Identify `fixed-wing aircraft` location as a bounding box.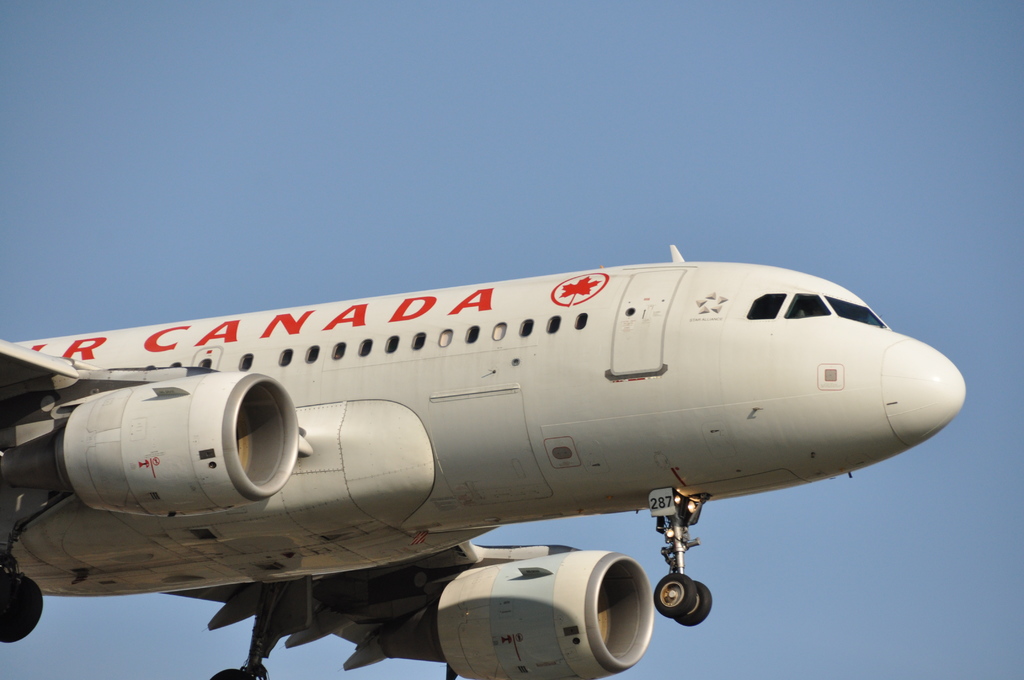
<bbox>0, 243, 969, 679</bbox>.
